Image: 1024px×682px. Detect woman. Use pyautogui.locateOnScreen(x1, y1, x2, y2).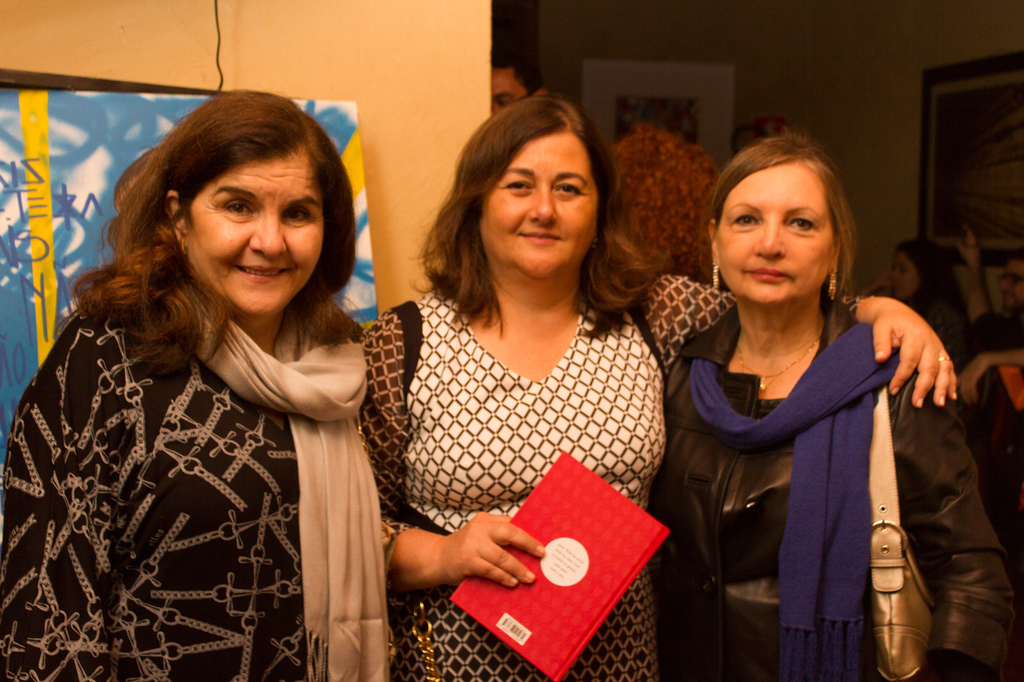
pyautogui.locateOnScreen(0, 84, 401, 681).
